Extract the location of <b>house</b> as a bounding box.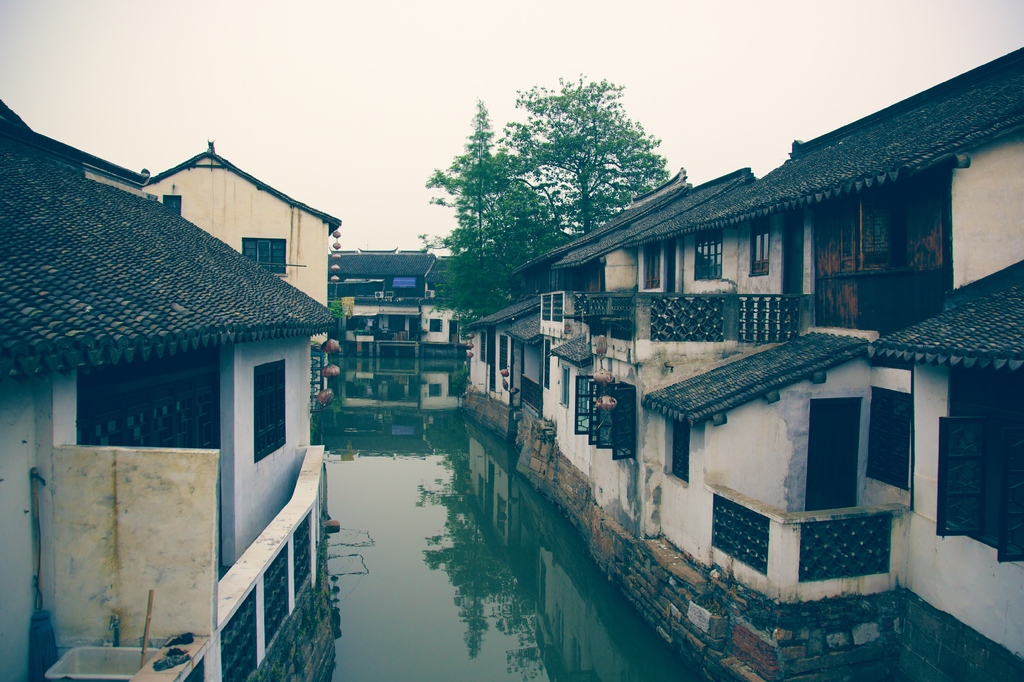
333/248/480/350.
